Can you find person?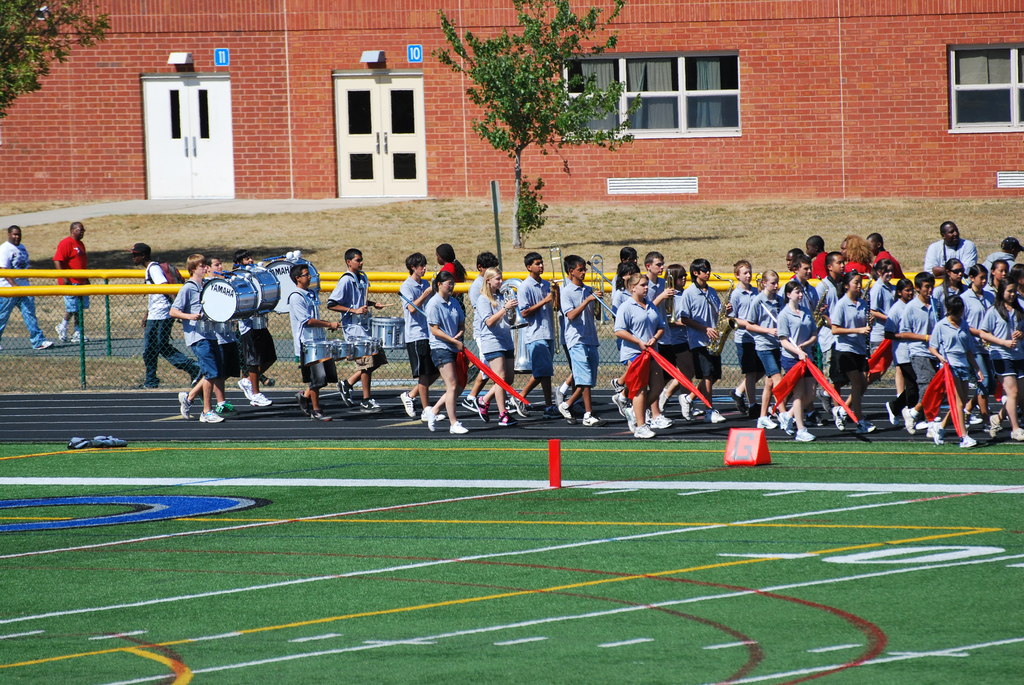
Yes, bounding box: (left=291, top=262, right=337, bottom=430).
